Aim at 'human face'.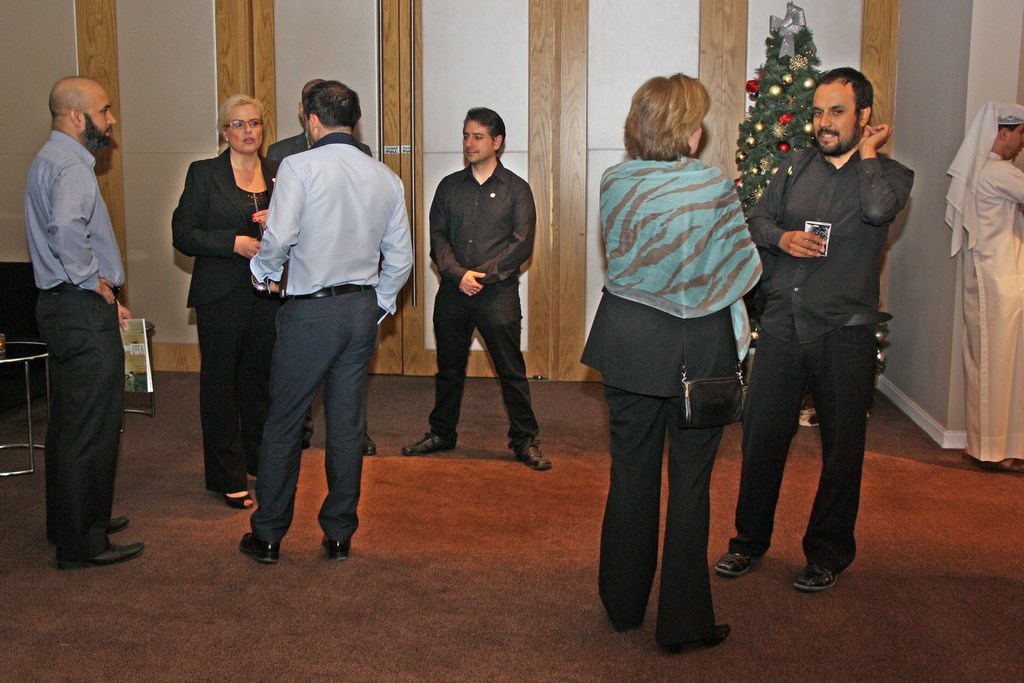
Aimed at (x1=691, y1=124, x2=700, y2=157).
